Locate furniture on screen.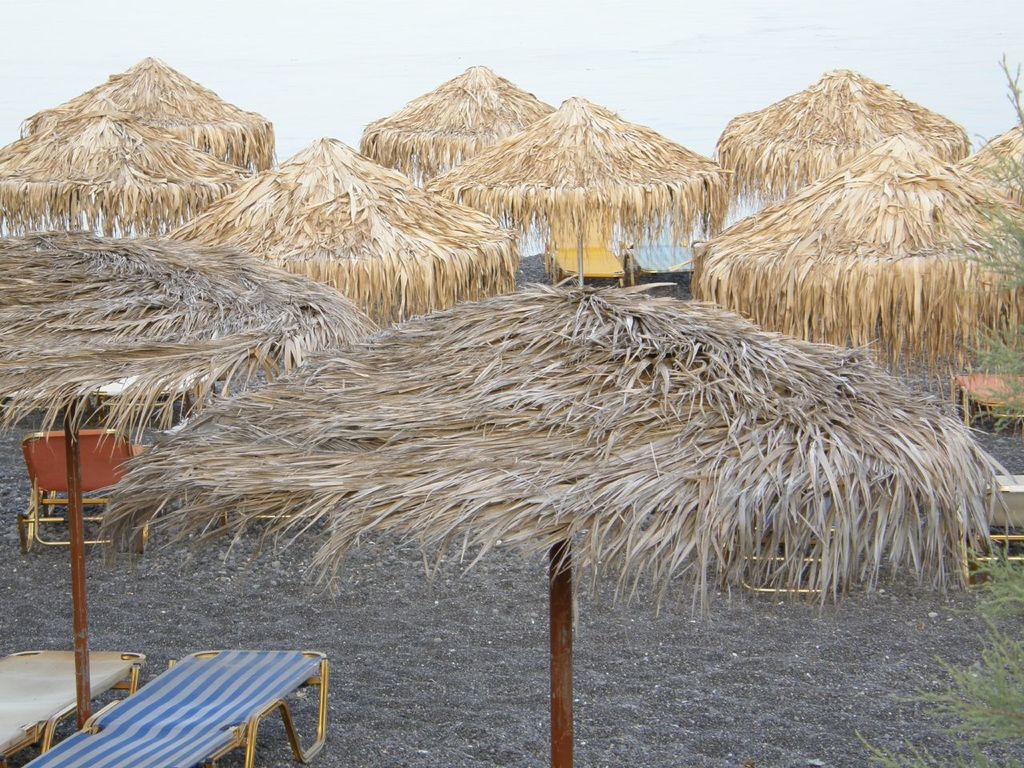
On screen at x1=737, y1=522, x2=836, y2=596.
